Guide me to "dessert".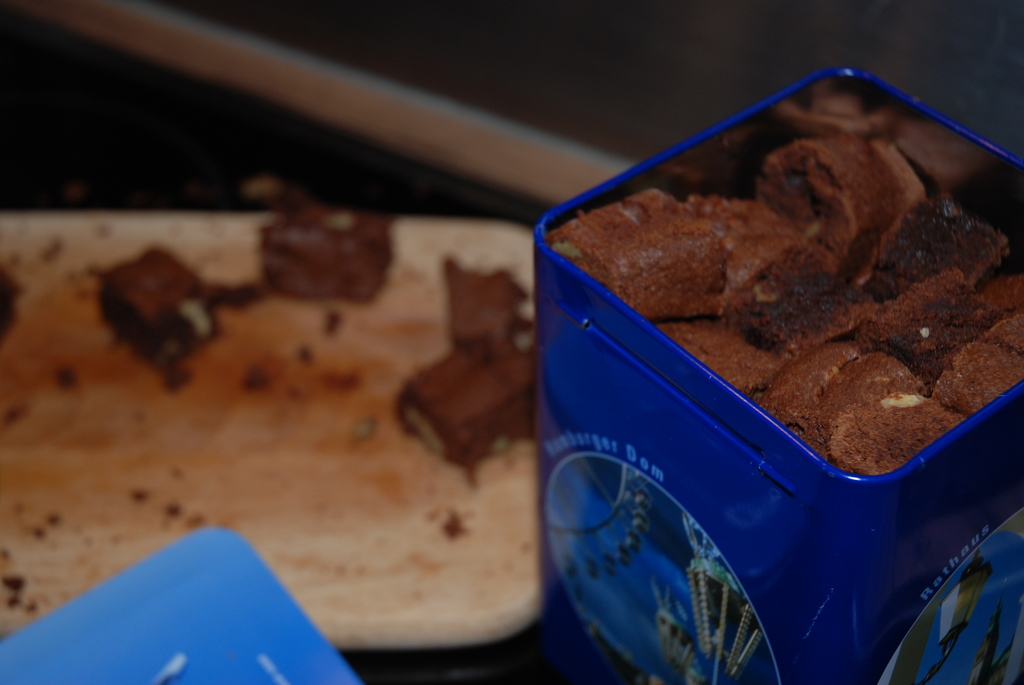
Guidance: {"left": 250, "top": 193, "right": 397, "bottom": 300}.
